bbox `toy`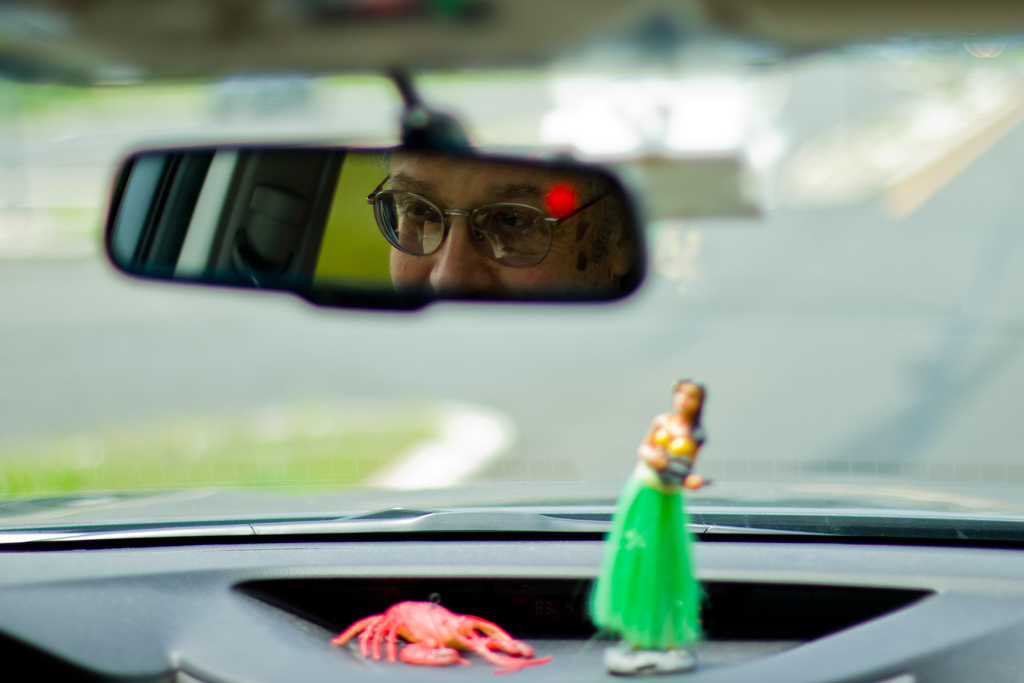
(left=586, top=373, right=730, bottom=664)
